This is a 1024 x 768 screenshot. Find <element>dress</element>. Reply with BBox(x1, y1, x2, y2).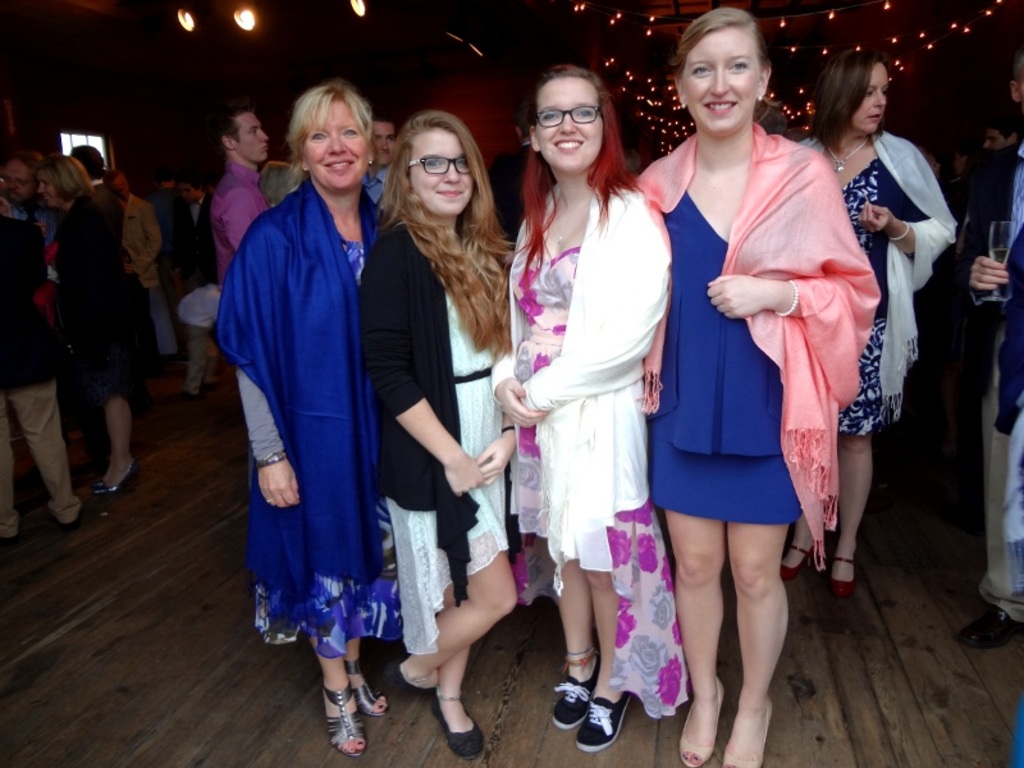
BBox(511, 187, 694, 722).
